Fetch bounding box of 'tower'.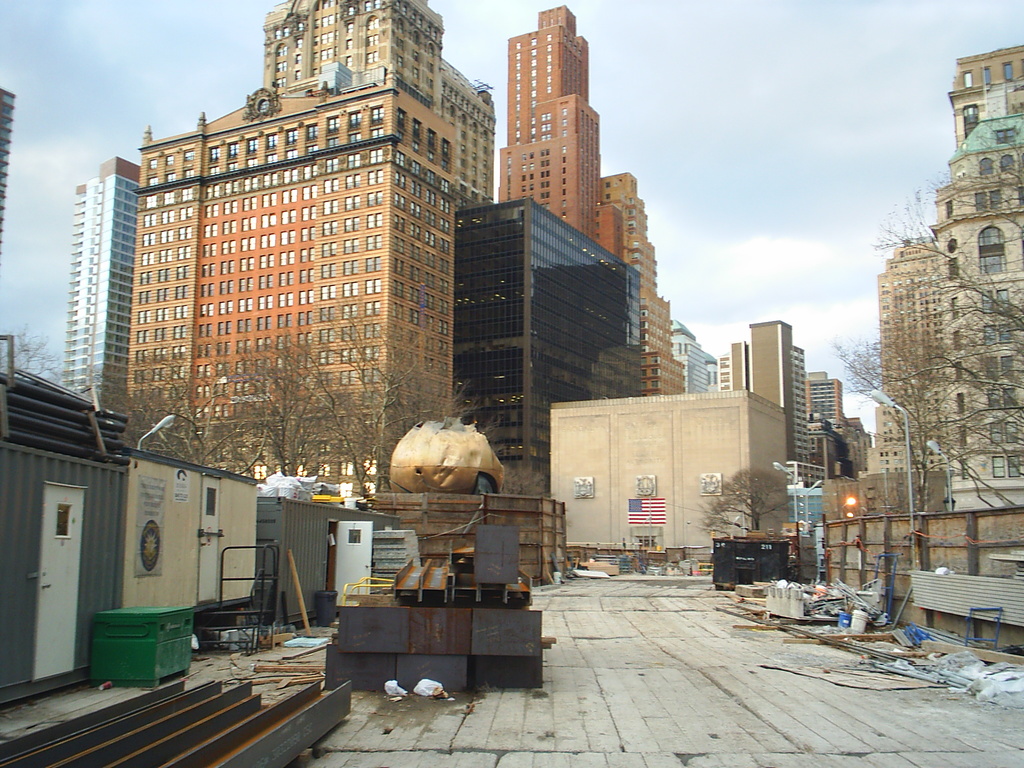
Bbox: box(453, 193, 643, 500).
